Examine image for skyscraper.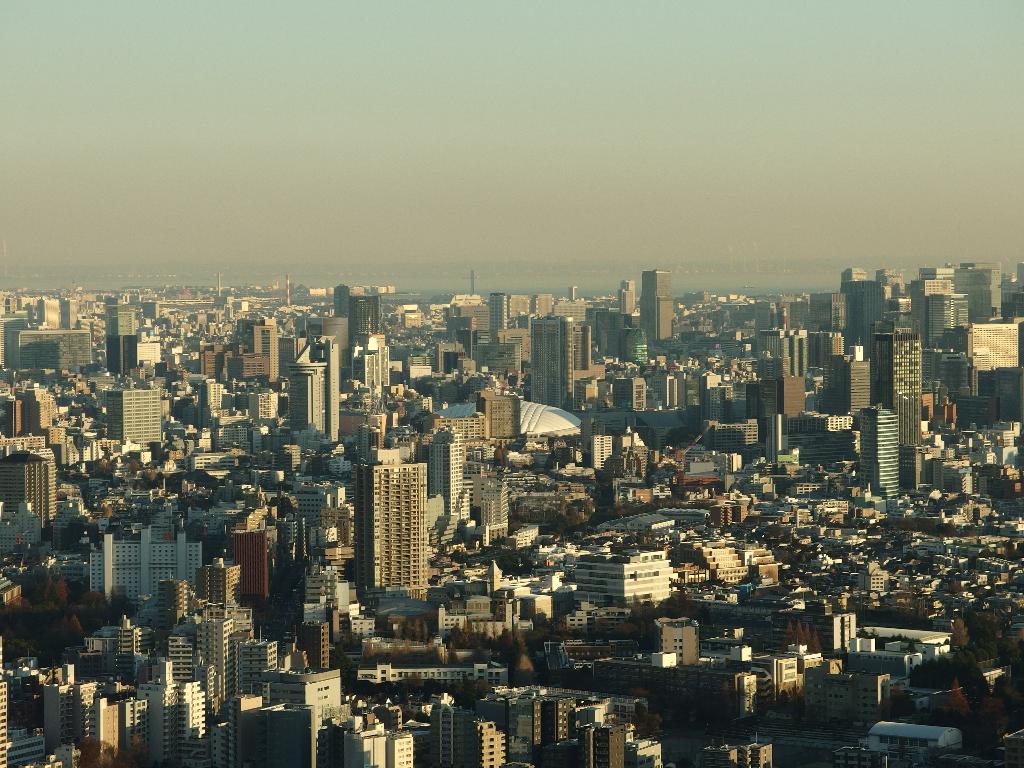
Examination result: {"left": 349, "top": 294, "right": 381, "bottom": 383}.
